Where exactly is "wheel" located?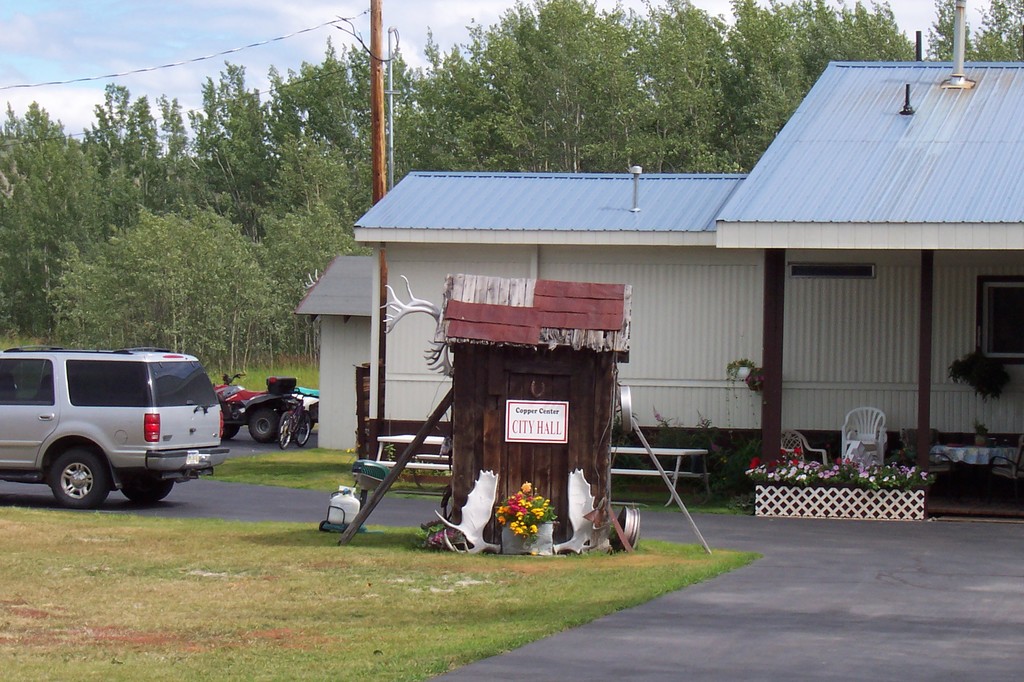
Its bounding box is (617, 505, 639, 550).
